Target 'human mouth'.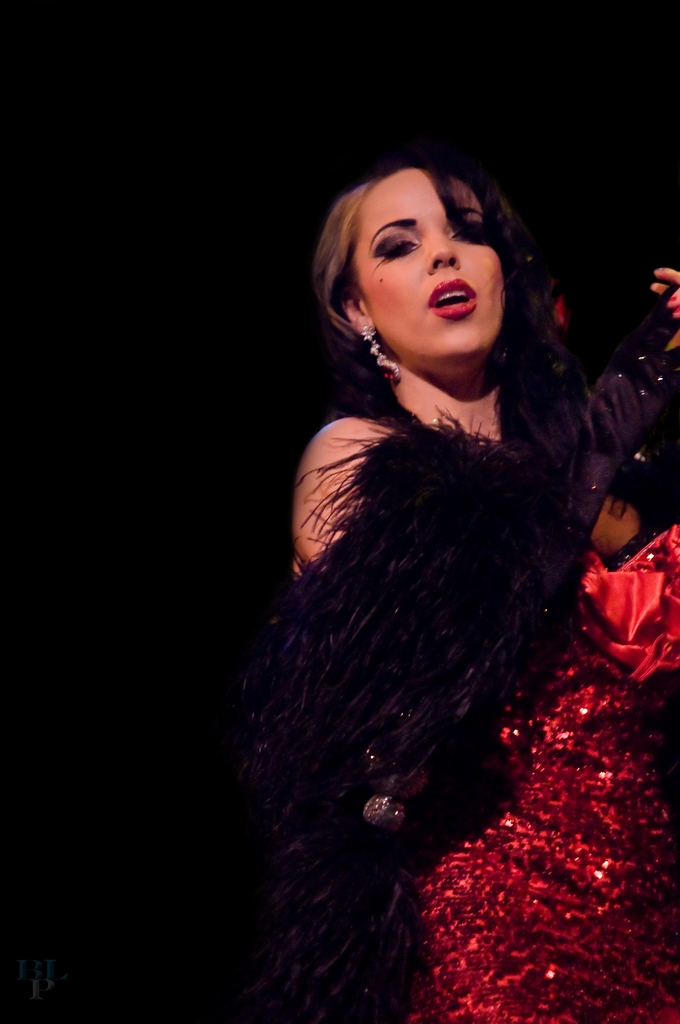
Target region: [x1=423, y1=275, x2=487, y2=326].
